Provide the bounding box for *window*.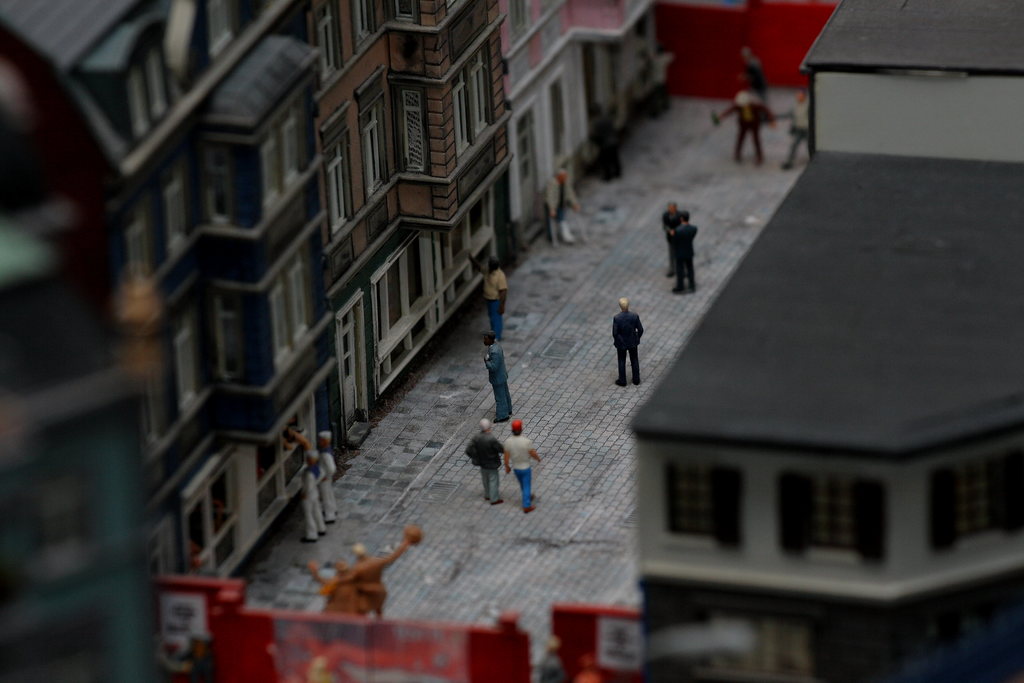
BBox(465, 46, 497, 134).
